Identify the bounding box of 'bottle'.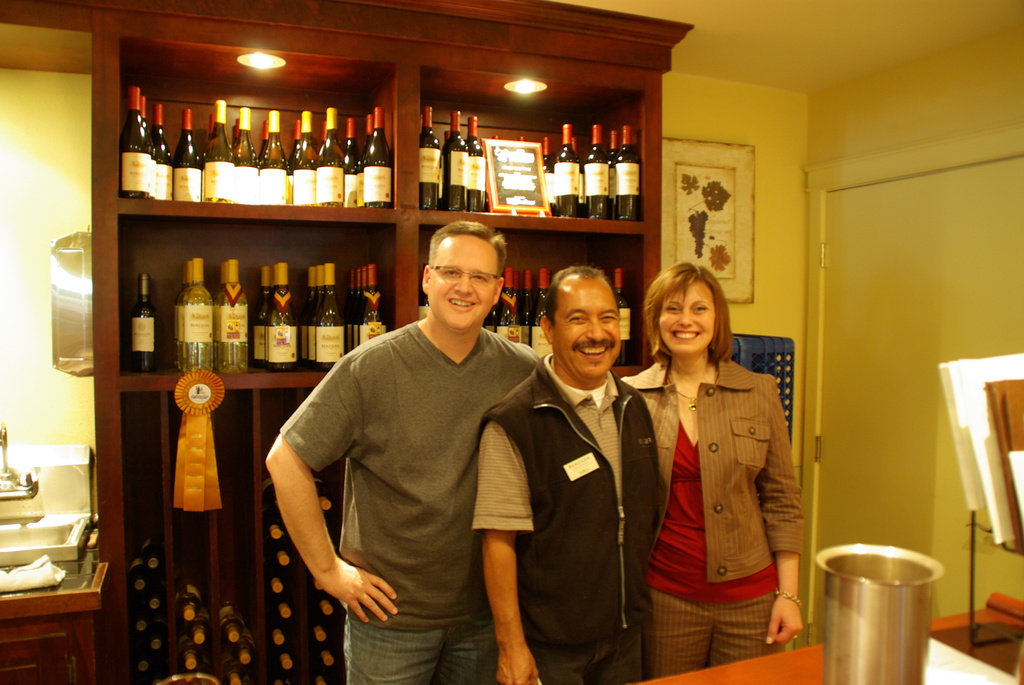
<bbox>417, 295, 427, 320</bbox>.
